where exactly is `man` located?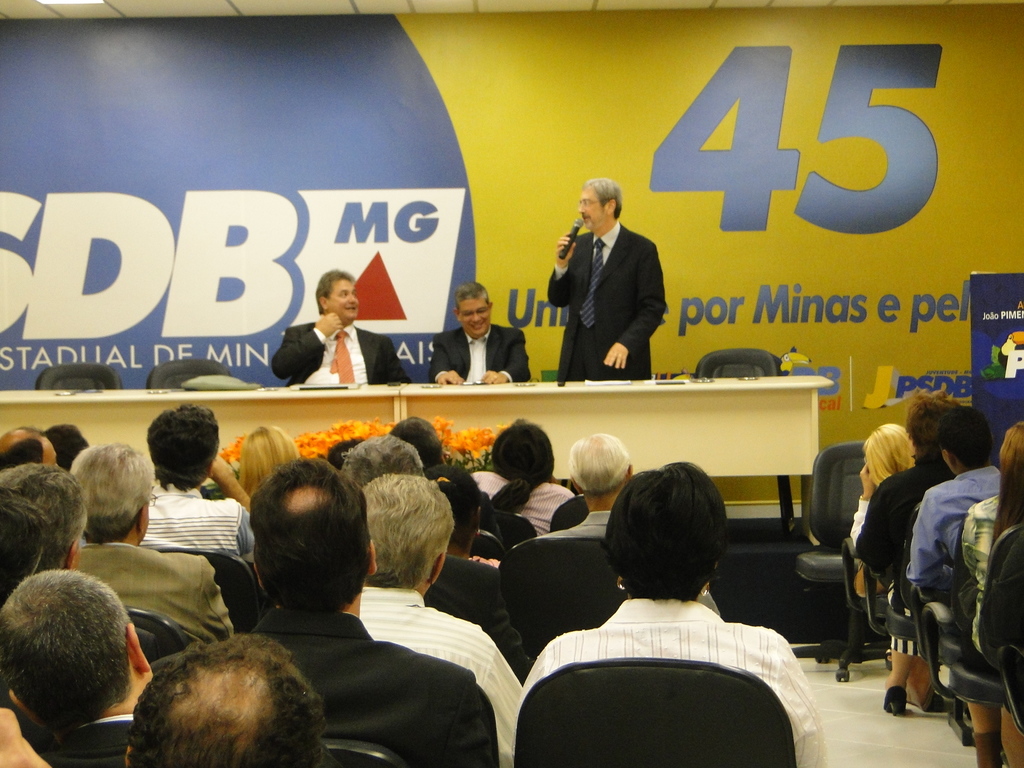
Its bounding box is detection(122, 626, 333, 767).
